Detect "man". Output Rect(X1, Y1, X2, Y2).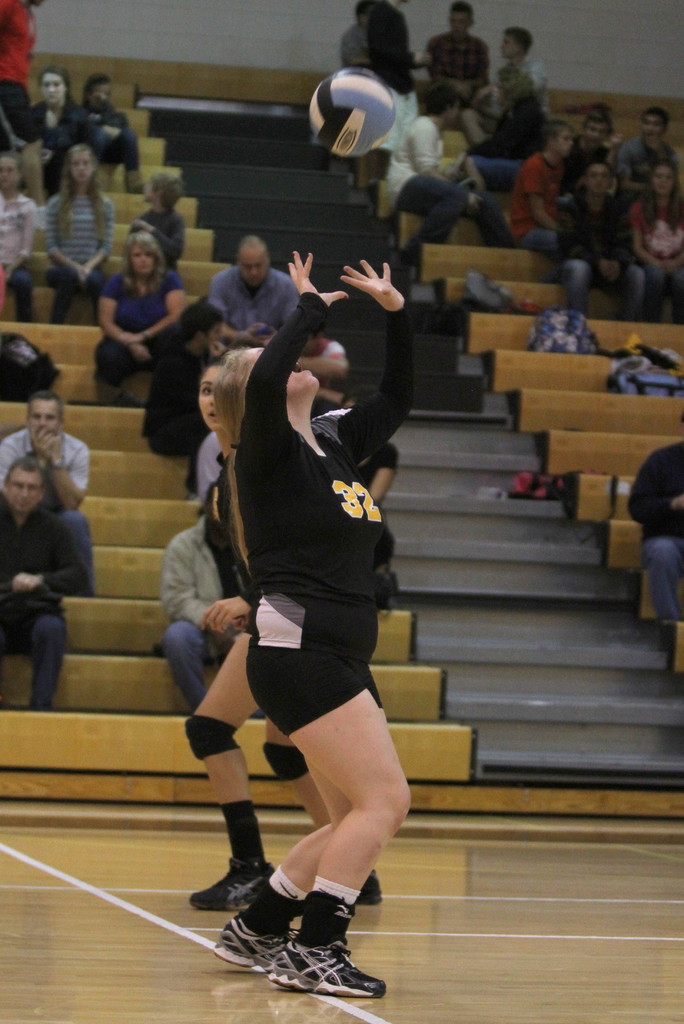
Rect(3, 377, 86, 587).
